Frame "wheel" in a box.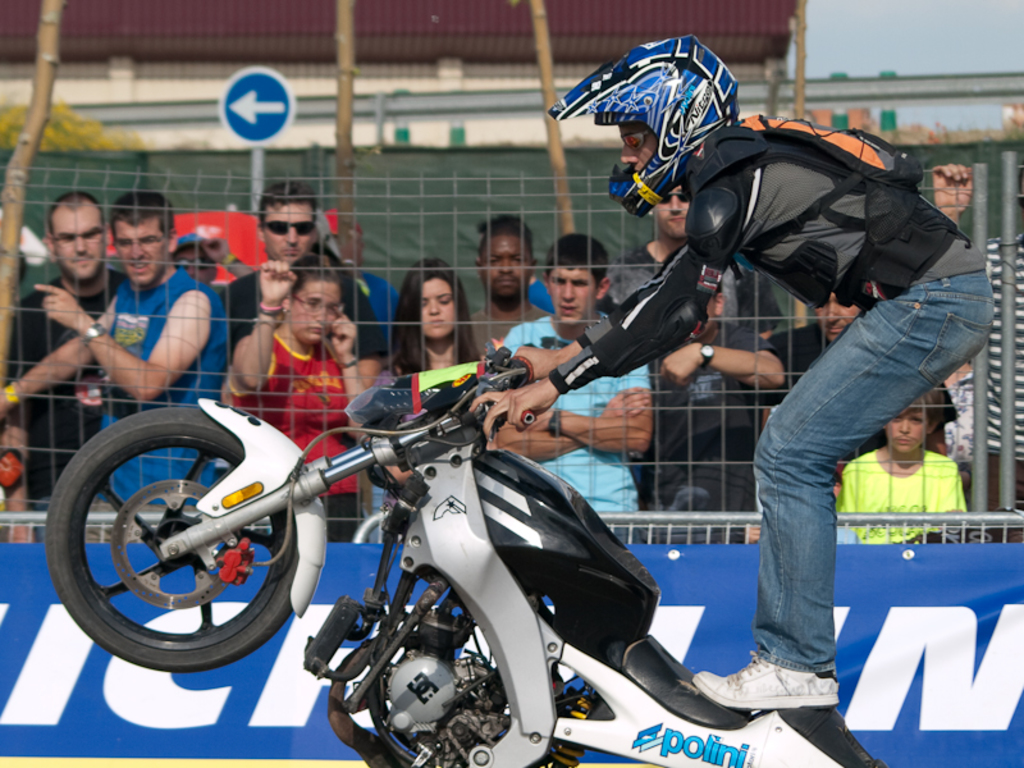
bbox=[44, 397, 316, 669].
